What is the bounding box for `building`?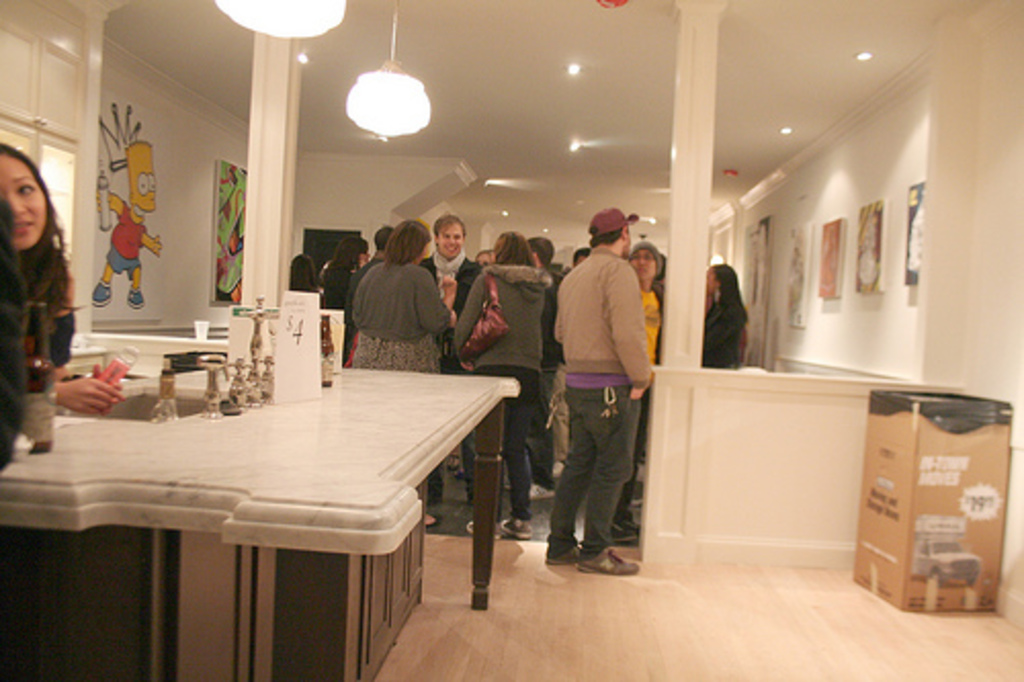
{"x1": 0, "y1": 0, "x2": 1022, "y2": 680}.
